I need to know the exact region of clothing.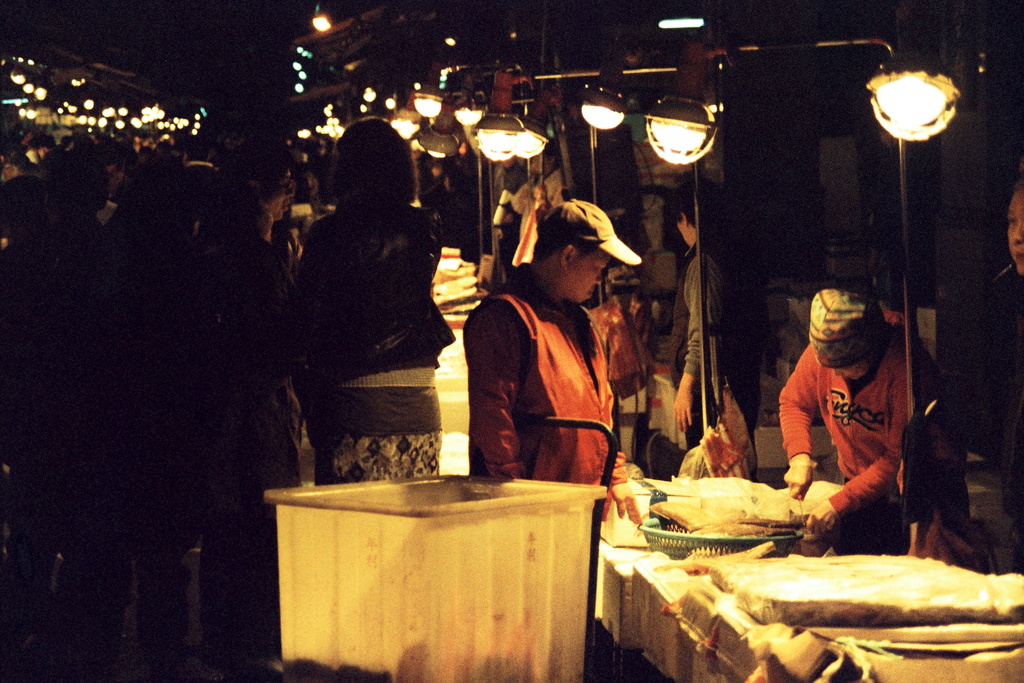
Region: [468, 274, 616, 483].
